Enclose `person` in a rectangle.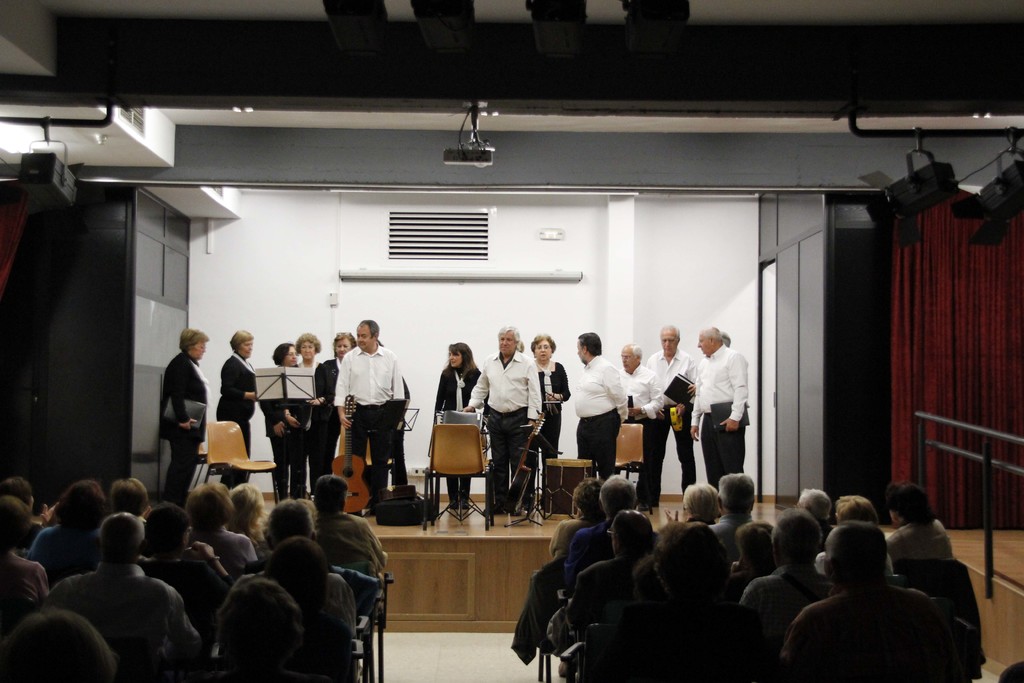
[x1=642, y1=325, x2=701, y2=509].
